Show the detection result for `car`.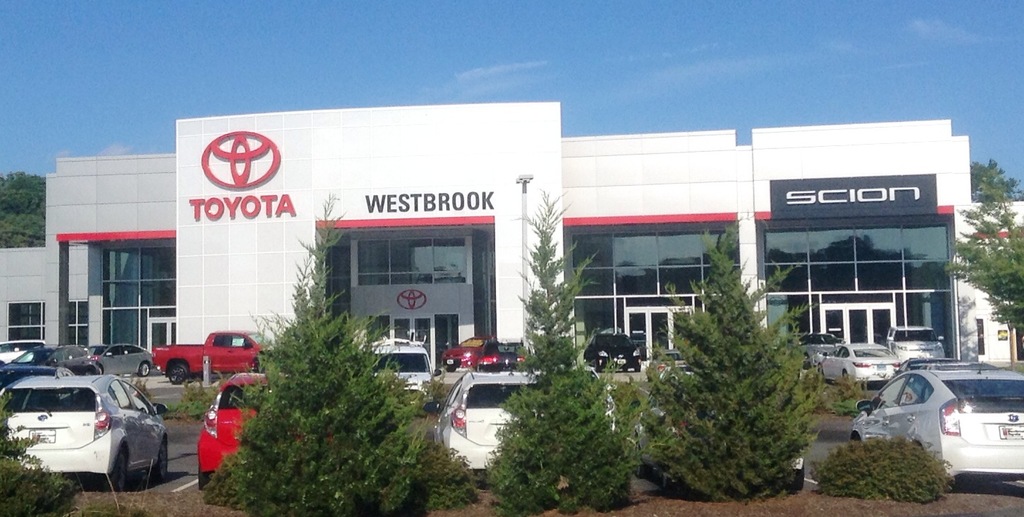
<box>0,369,175,492</box>.
